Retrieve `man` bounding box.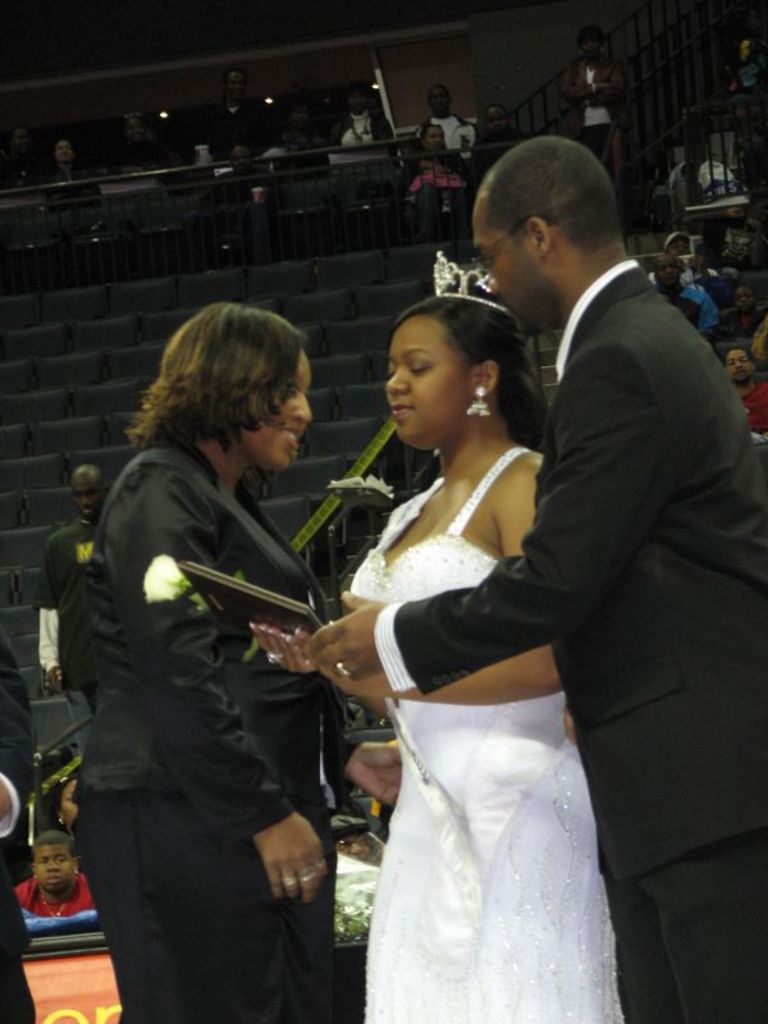
Bounding box: detection(297, 134, 767, 1023).
